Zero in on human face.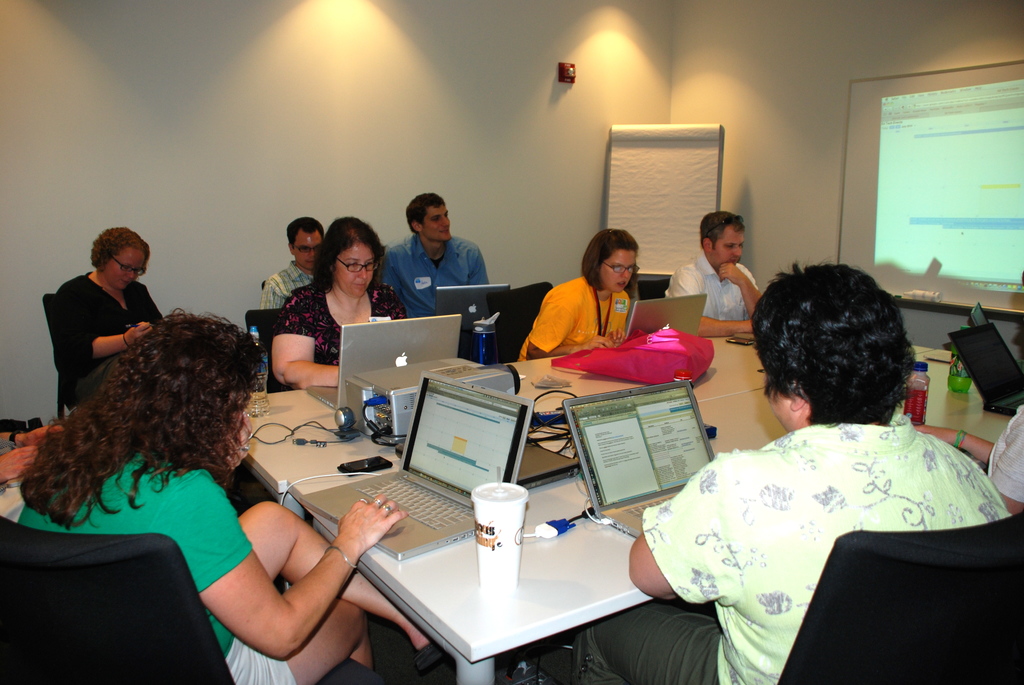
Zeroed in: {"left": 712, "top": 224, "right": 740, "bottom": 264}.
